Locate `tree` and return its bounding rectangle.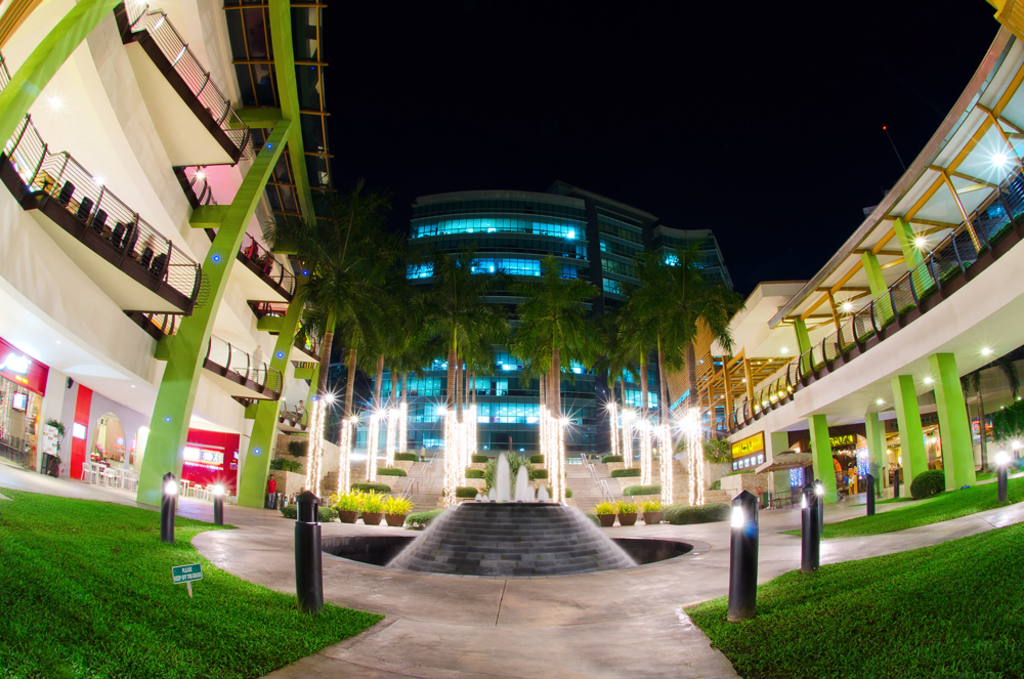
[x1=370, y1=269, x2=441, y2=484].
